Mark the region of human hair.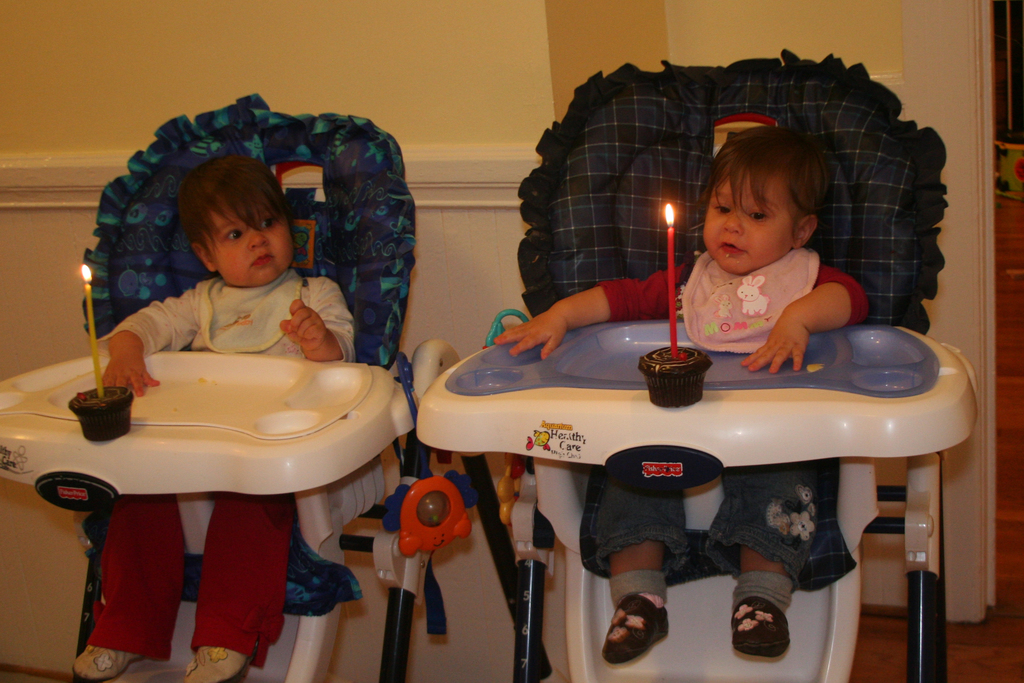
Region: [696,122,829,287].
